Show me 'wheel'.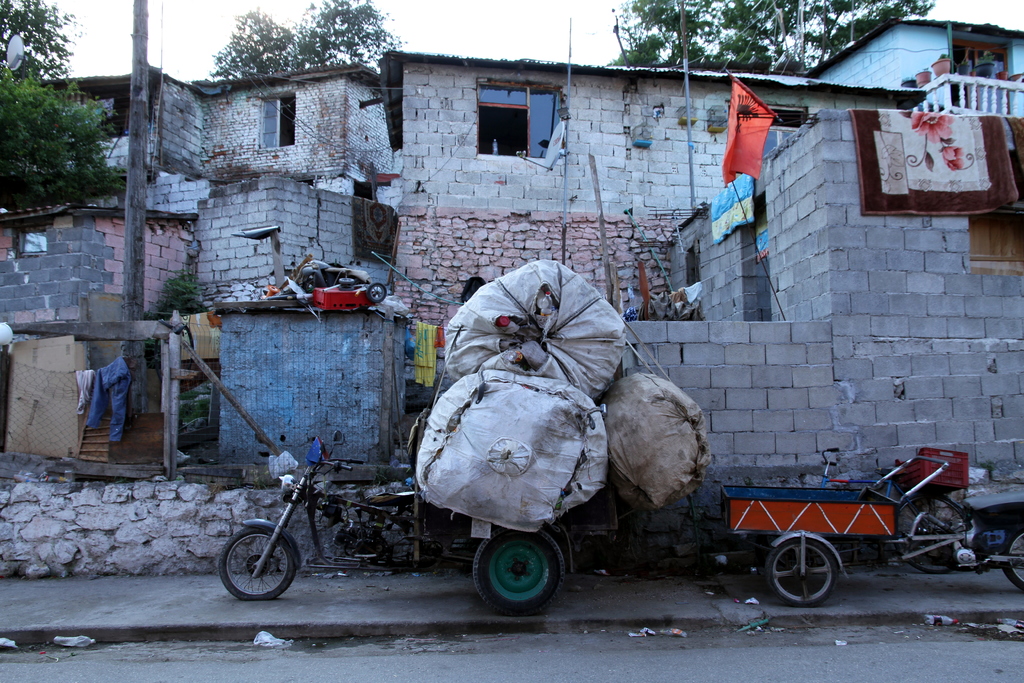
'wheel' is here: Rect(761, 532, 847, 611).
